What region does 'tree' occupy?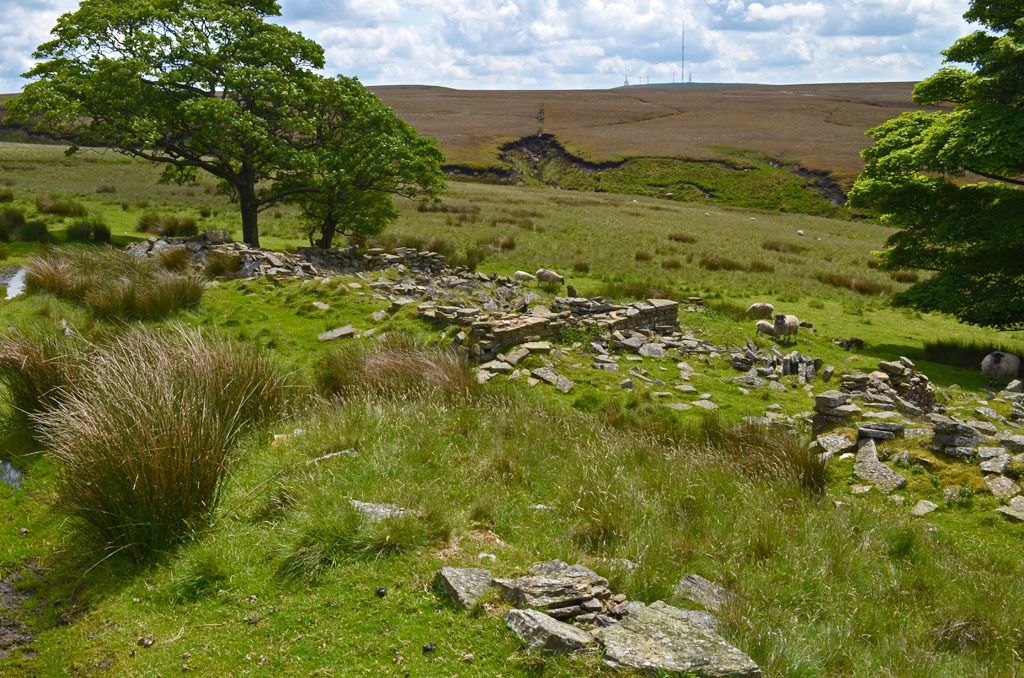
<bbox>263, 70, 445, 255</bbox>.
